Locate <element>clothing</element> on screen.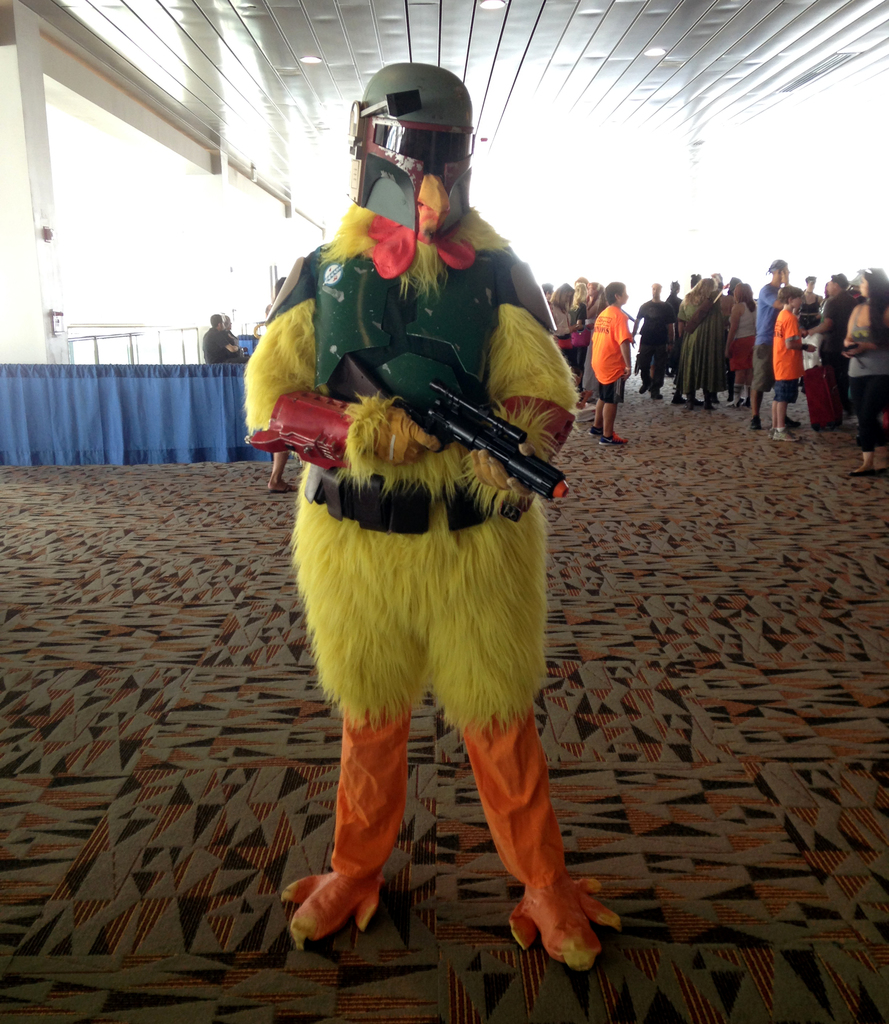
On screen at [left=730, top=305, right=759, bottom=366].
